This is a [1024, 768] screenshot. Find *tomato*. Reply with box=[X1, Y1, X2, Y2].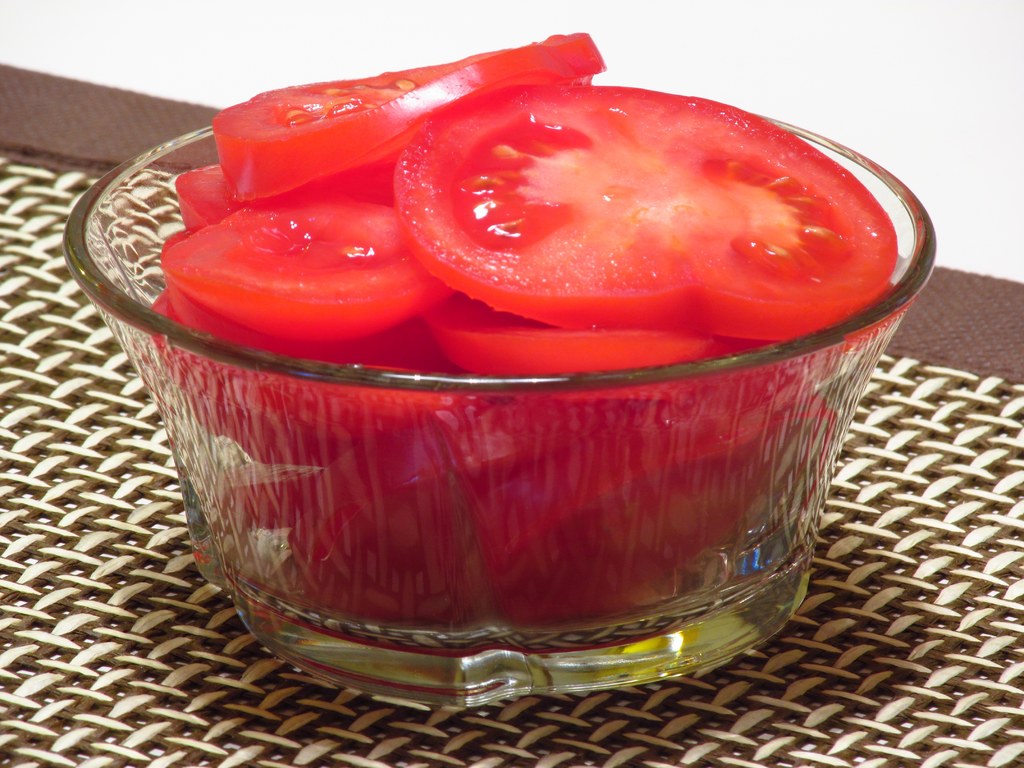
box=[397, 81, 900, 338].
